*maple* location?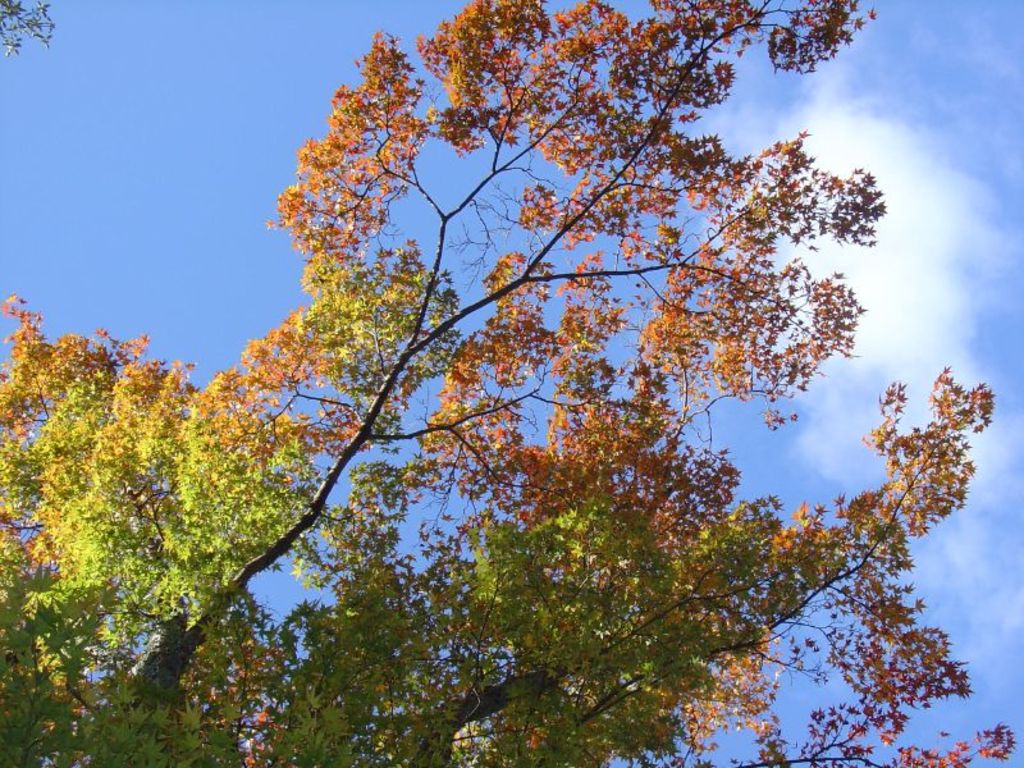
(0,0,1016,767)
